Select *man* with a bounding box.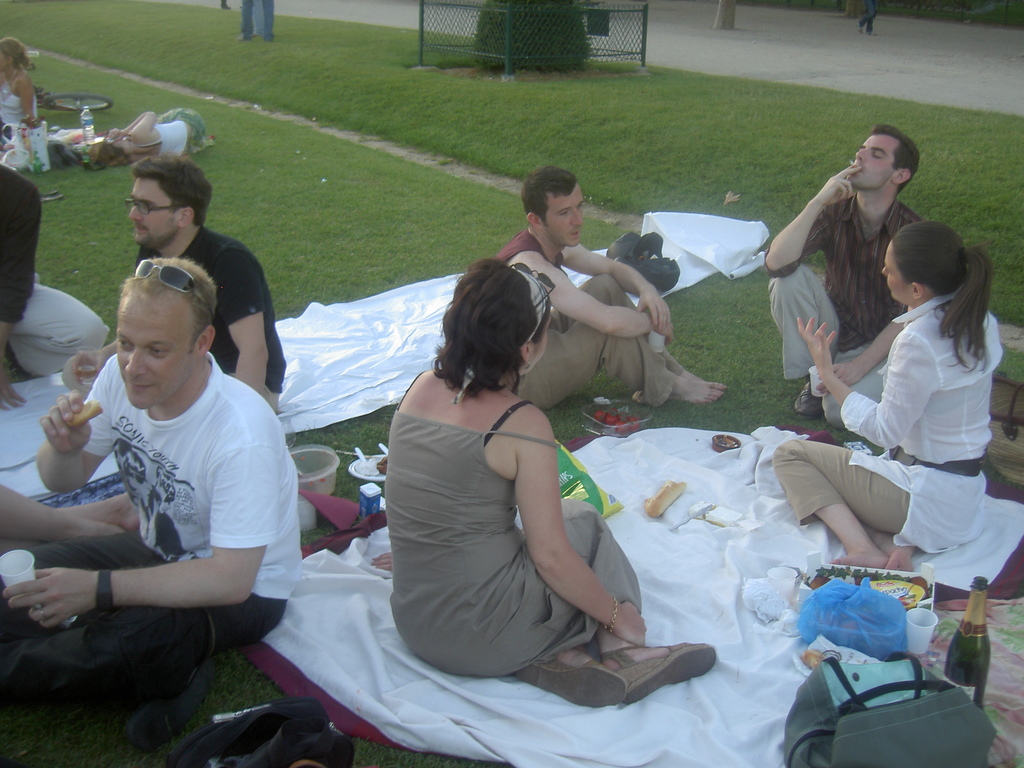
x1=758 y1=129 x2=929 y2=415.
